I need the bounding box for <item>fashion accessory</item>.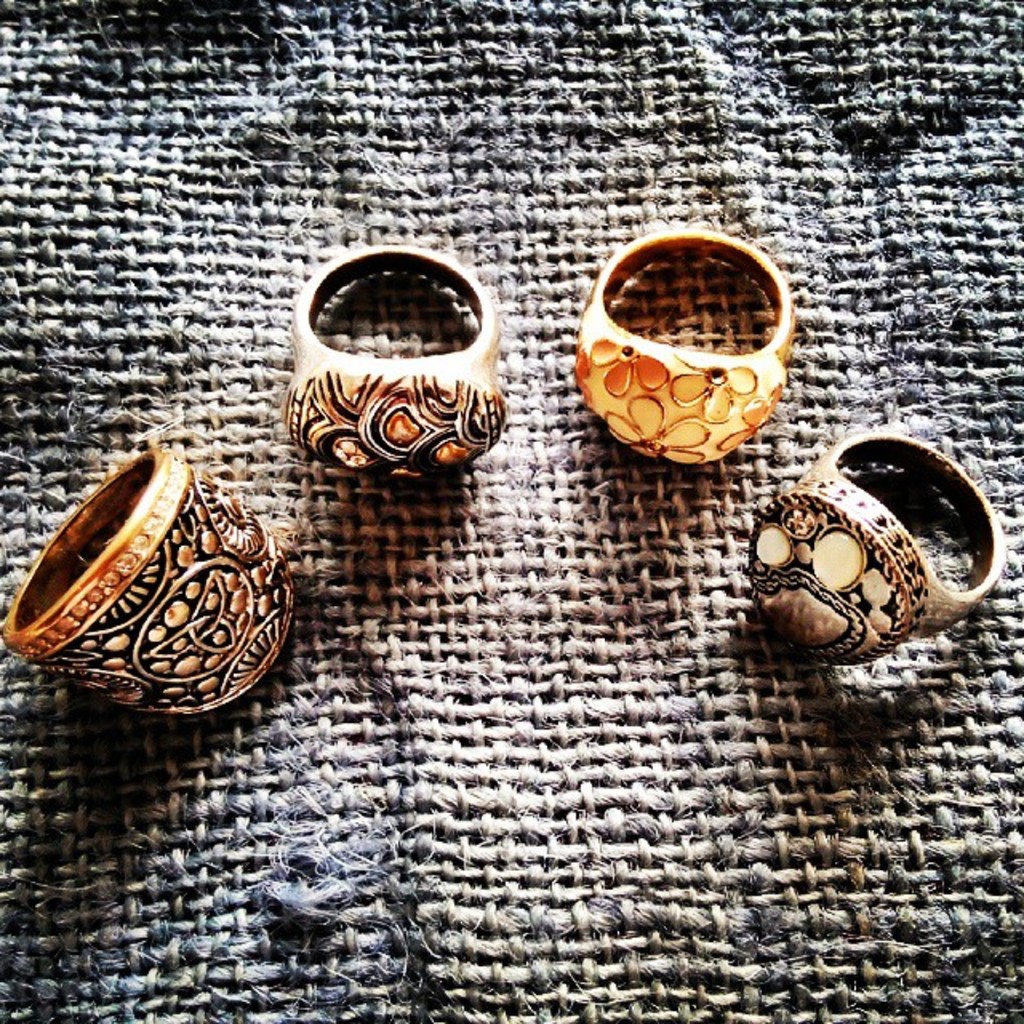
Here it is: (left=752, top=430, right=1003, bottom=674).
